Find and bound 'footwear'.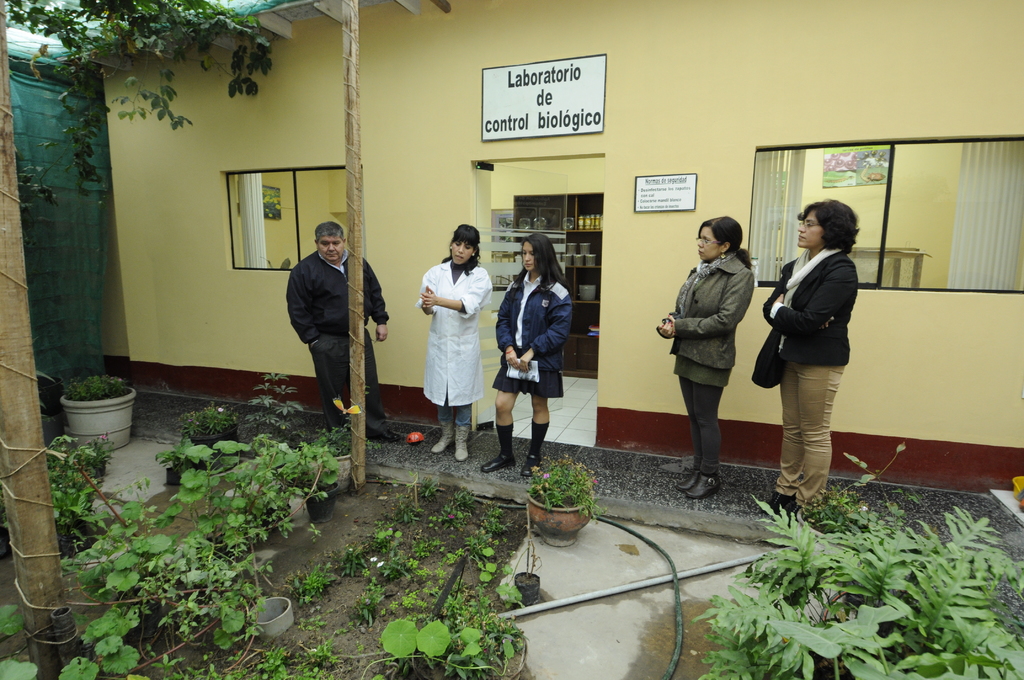
Bound: BBox(481, 453, 516, 475).
